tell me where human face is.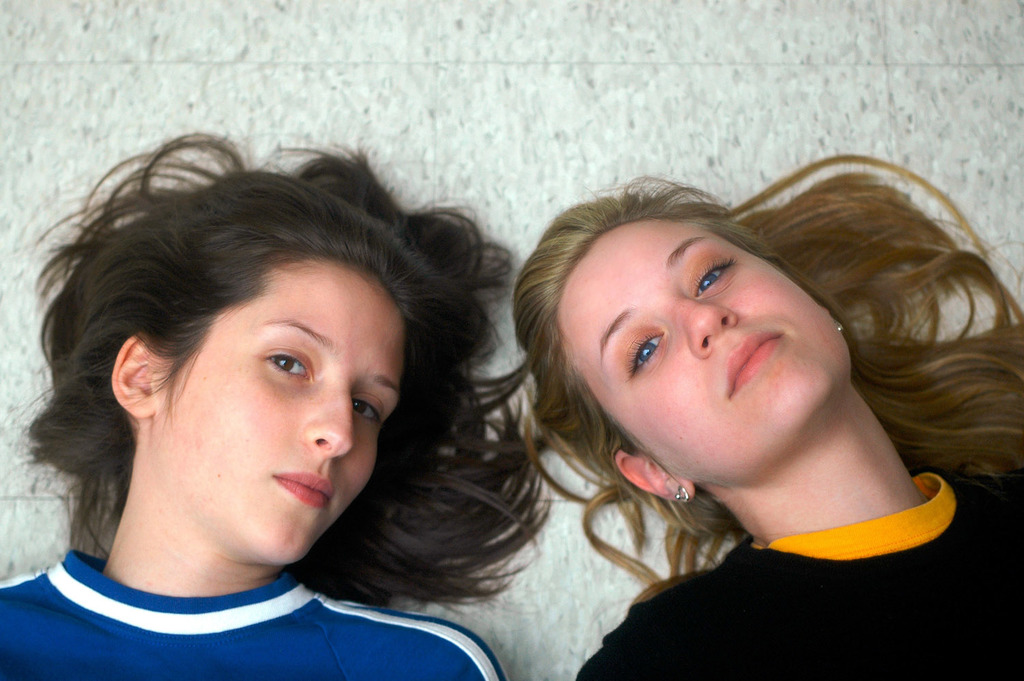
human face is at {"left": 153, "top": 260, "right": 400, "bottom": 558}.
